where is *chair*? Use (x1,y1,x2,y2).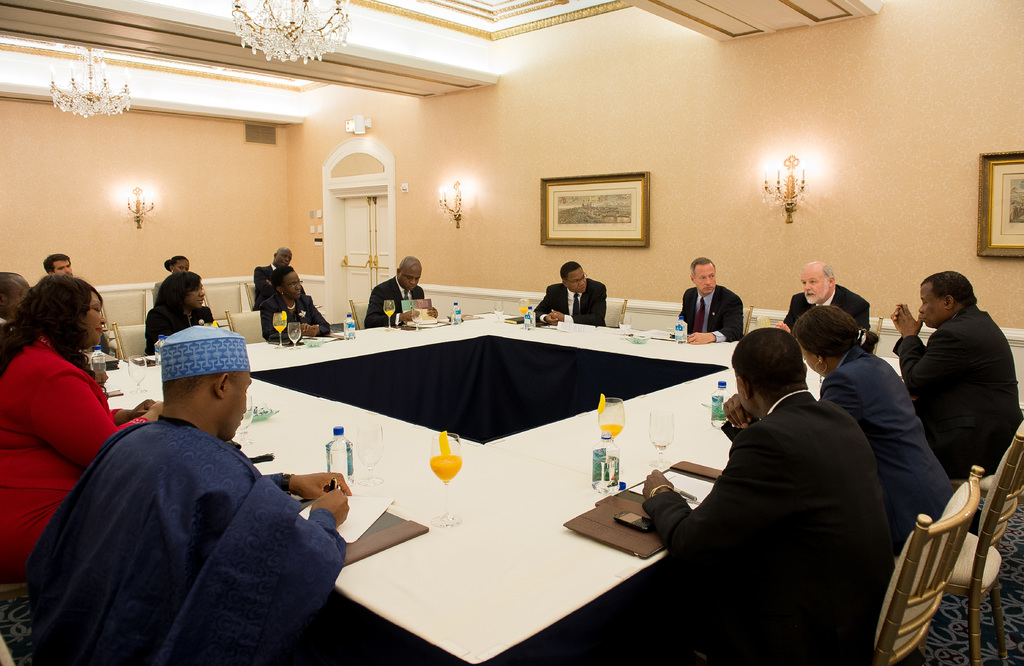
(741,306,753,335).
